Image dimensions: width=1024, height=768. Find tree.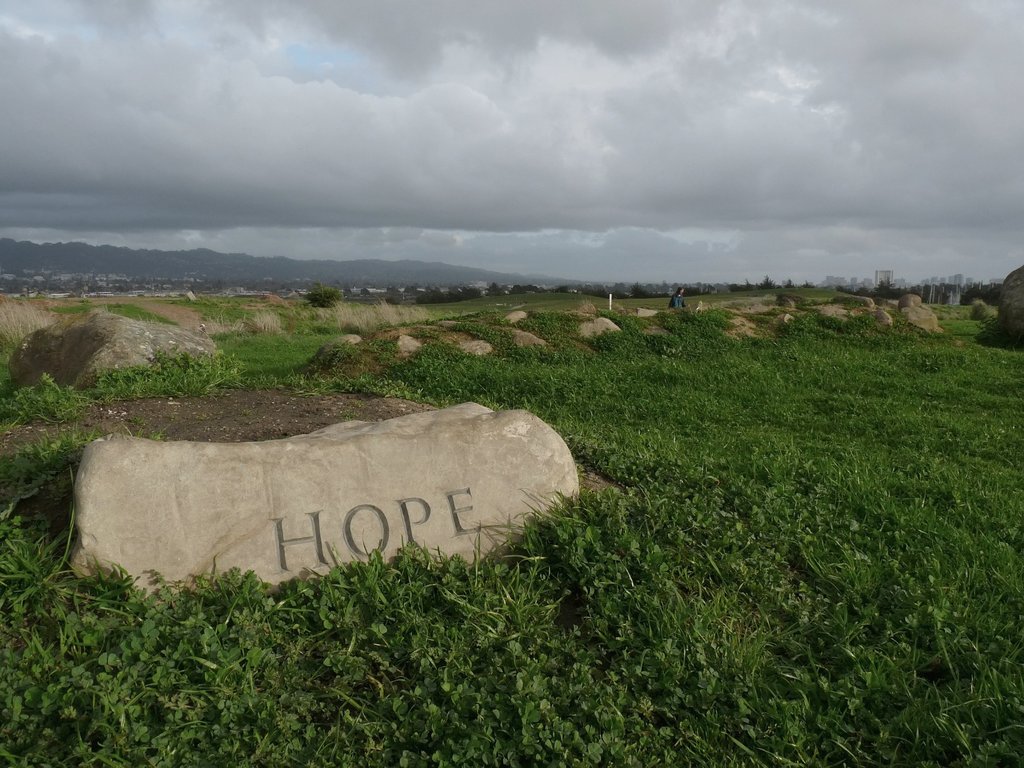
[882, 274, 894, 294].
